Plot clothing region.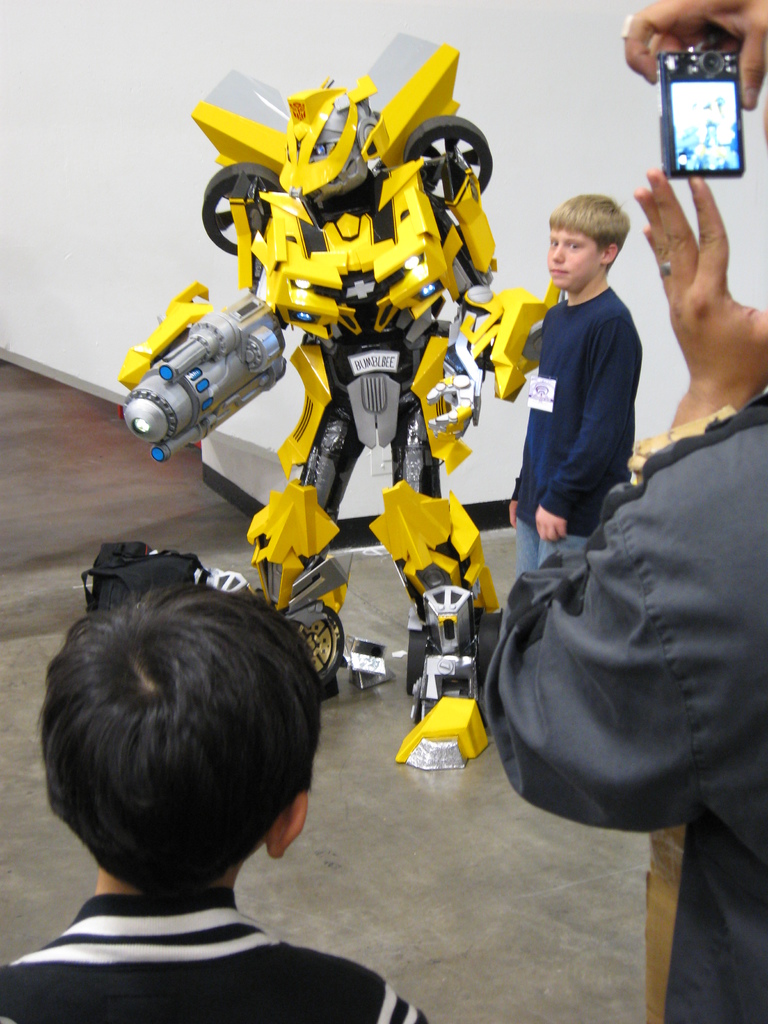
Plotted at crop(504, 228, 665, 555).
